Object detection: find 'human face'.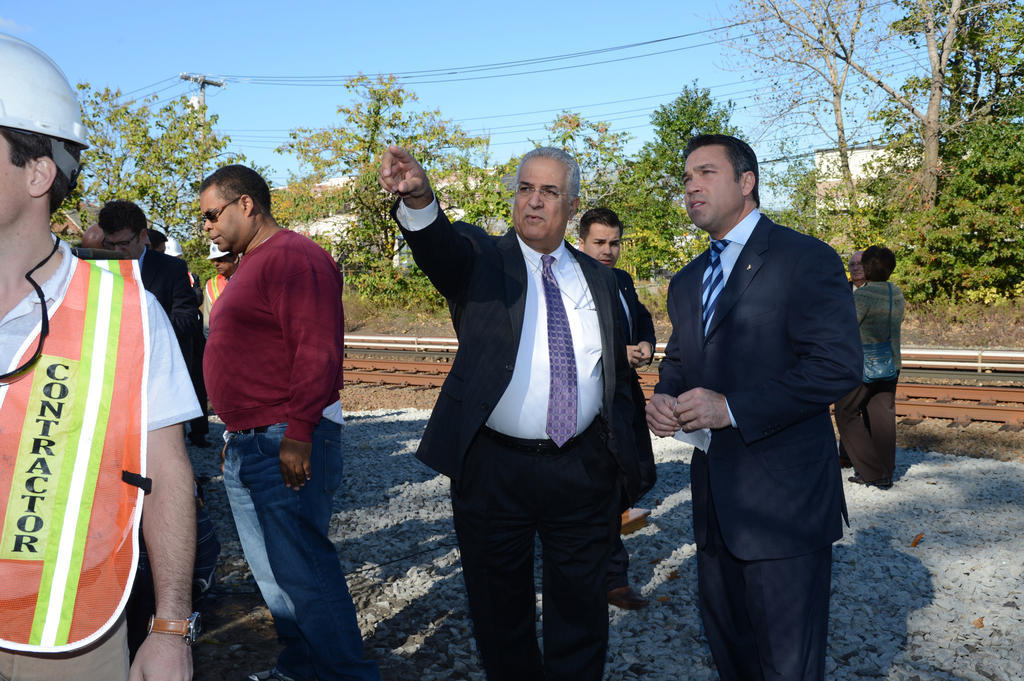
(x1=677, y1=145, x2=751, y2=224).
